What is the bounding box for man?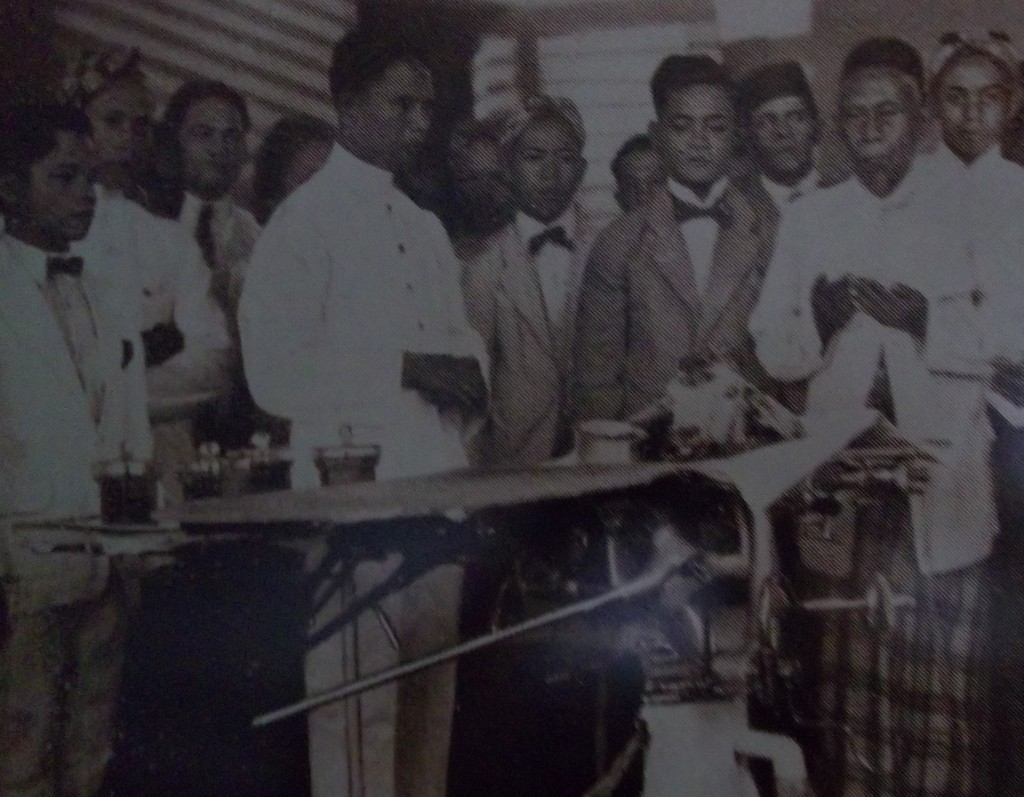
BBox(466, 95, 604, 461).
